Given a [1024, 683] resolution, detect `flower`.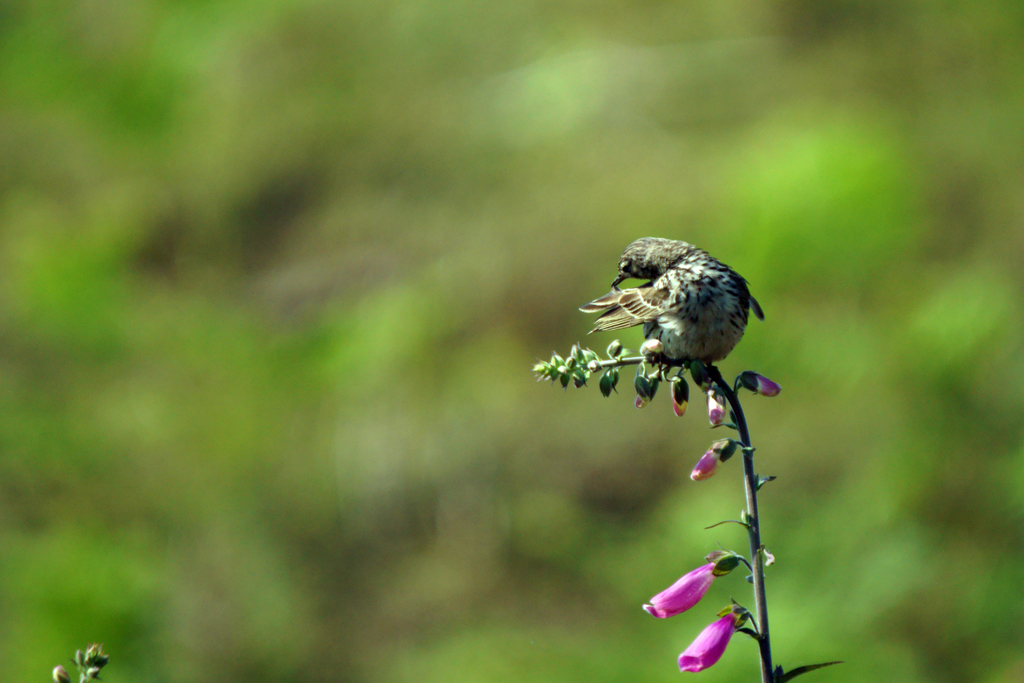
bbox(675, 606, 739, 672).
